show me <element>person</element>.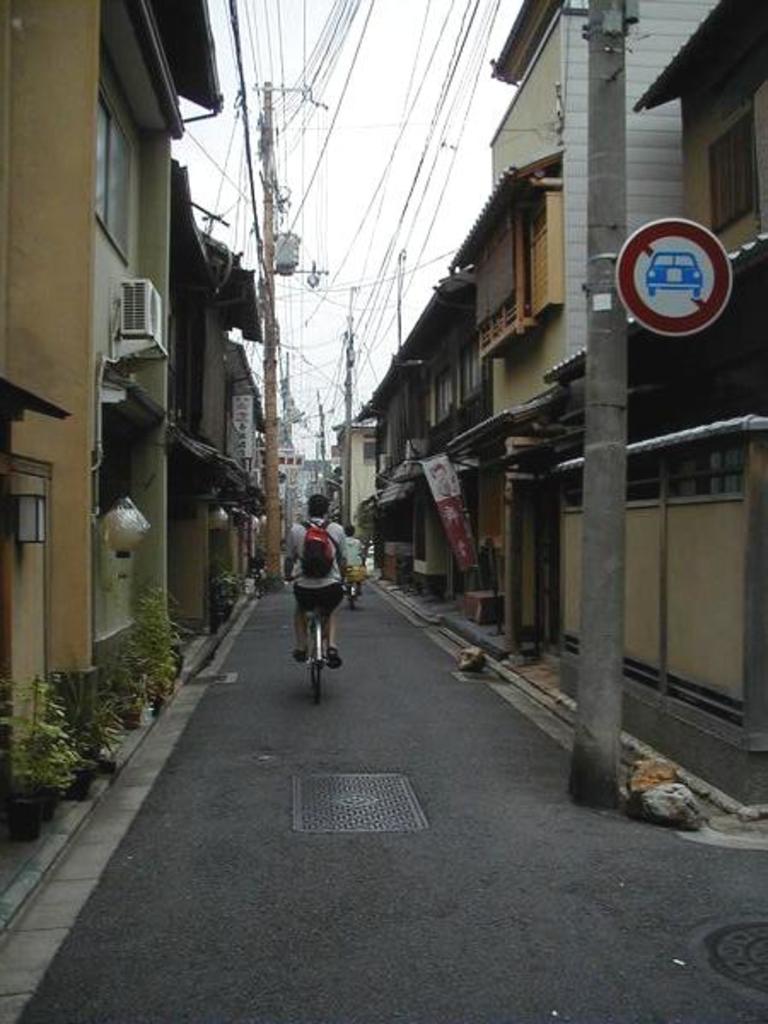
<element>person</element> is here: Rect(280, 492, 353, 672).
